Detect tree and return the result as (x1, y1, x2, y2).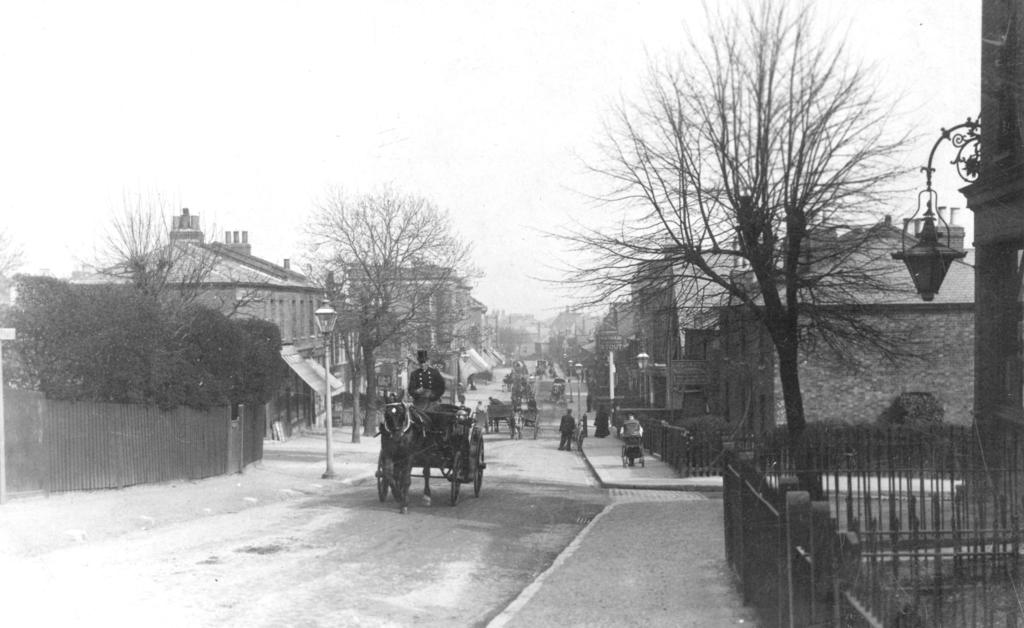
(314, 303, 382, 440).
